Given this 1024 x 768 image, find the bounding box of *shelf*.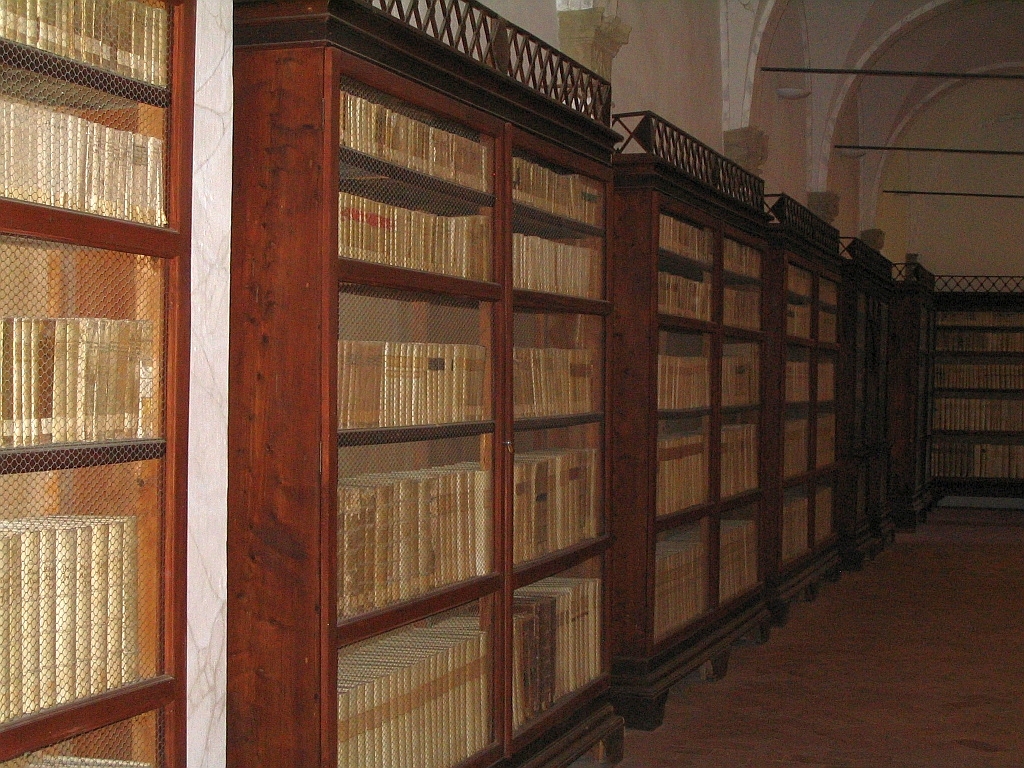
922 433 1023 491.
